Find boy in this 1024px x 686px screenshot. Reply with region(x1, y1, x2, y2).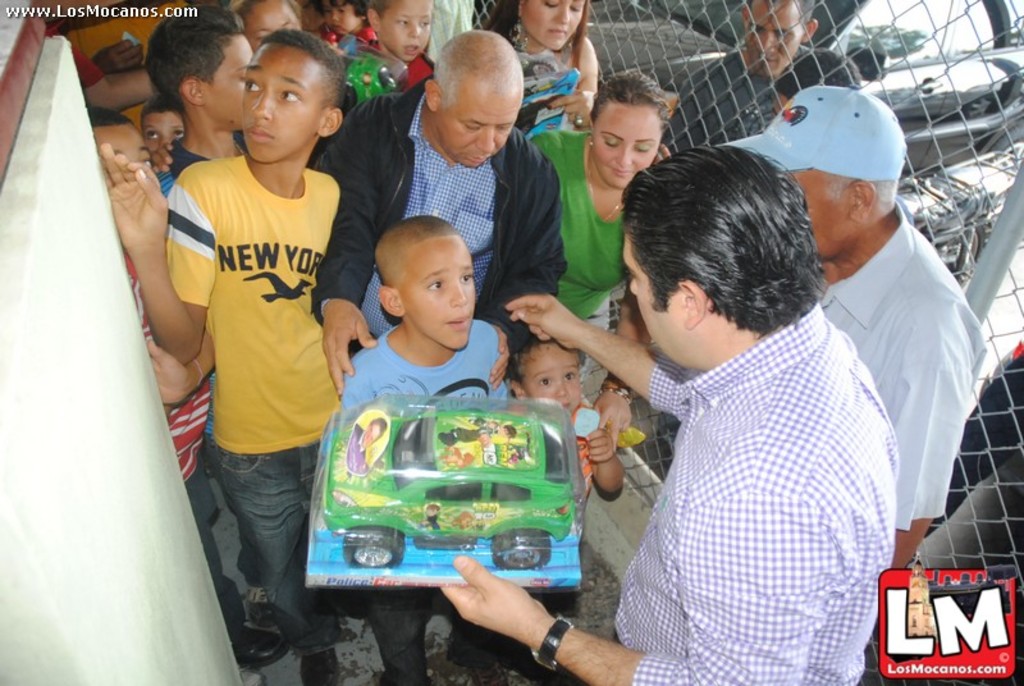
region(137, 12, 264, 186).
